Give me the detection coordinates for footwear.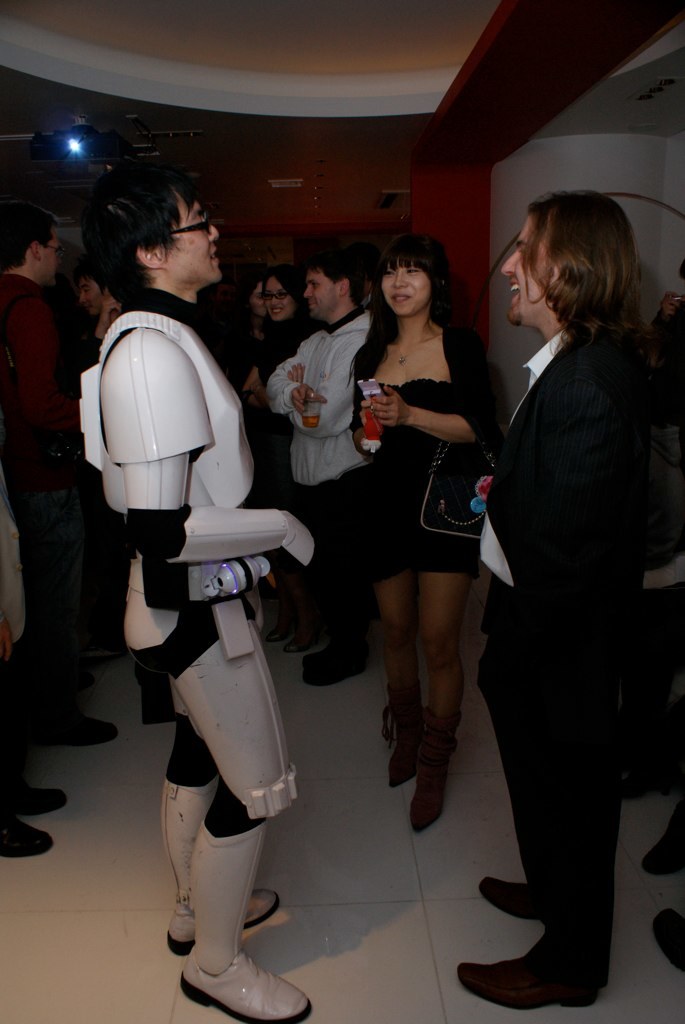
<region>168, 874, 281, 948</region>.
